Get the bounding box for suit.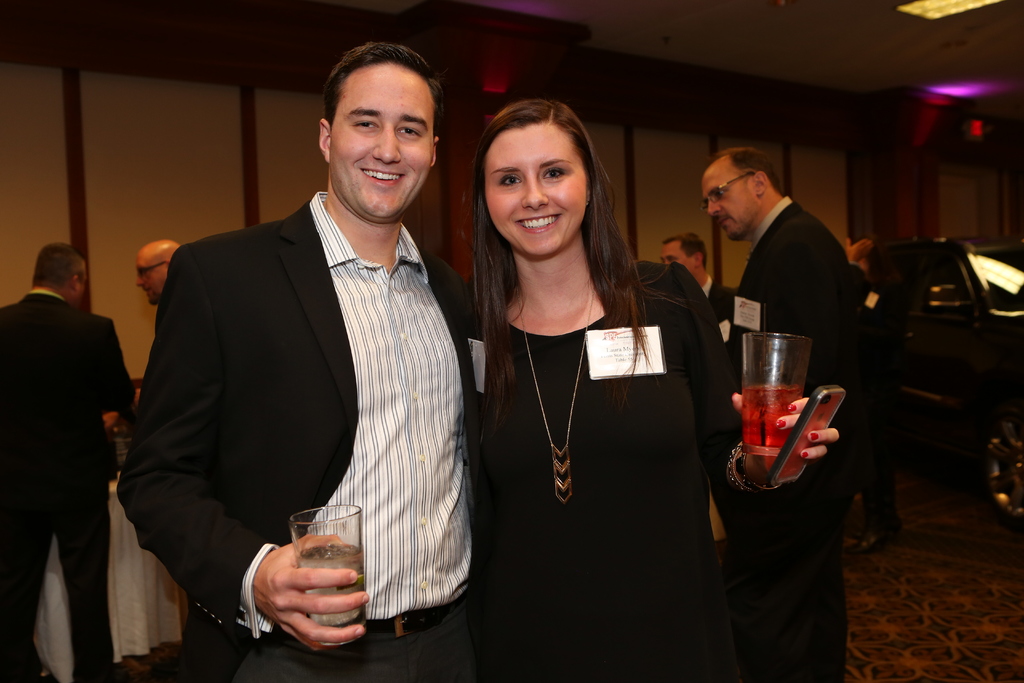
x1=734, y1=204, x2=856, y2=682.
